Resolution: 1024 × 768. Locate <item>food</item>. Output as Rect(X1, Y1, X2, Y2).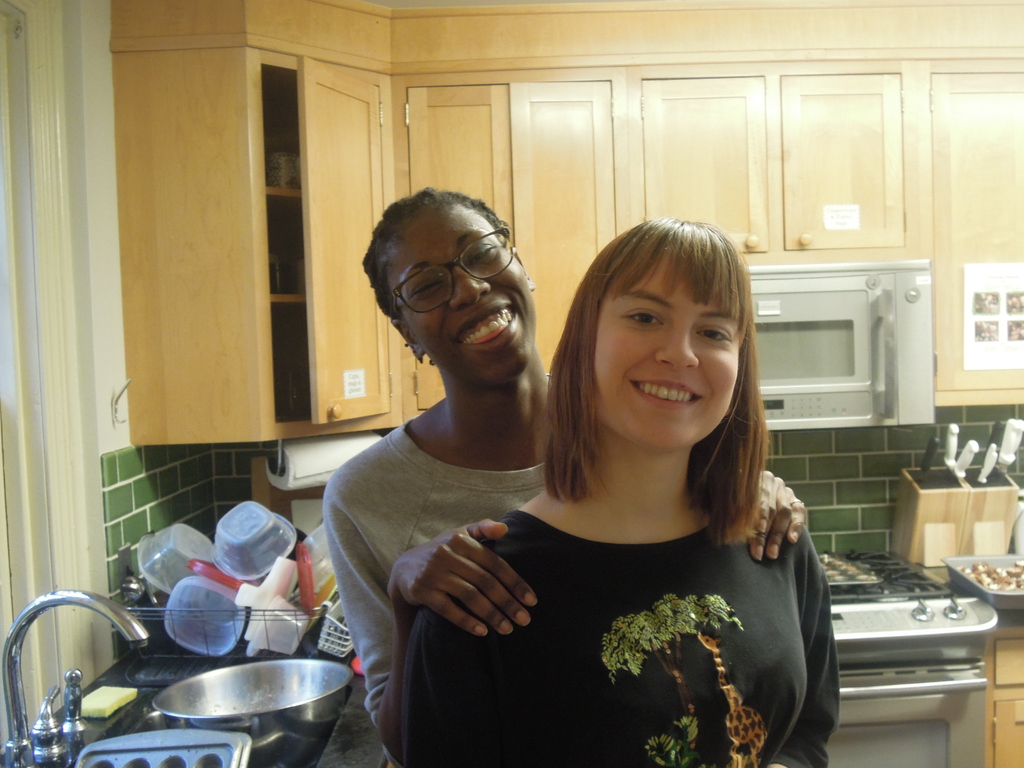
Rect(958, 567, 1016, 588).
